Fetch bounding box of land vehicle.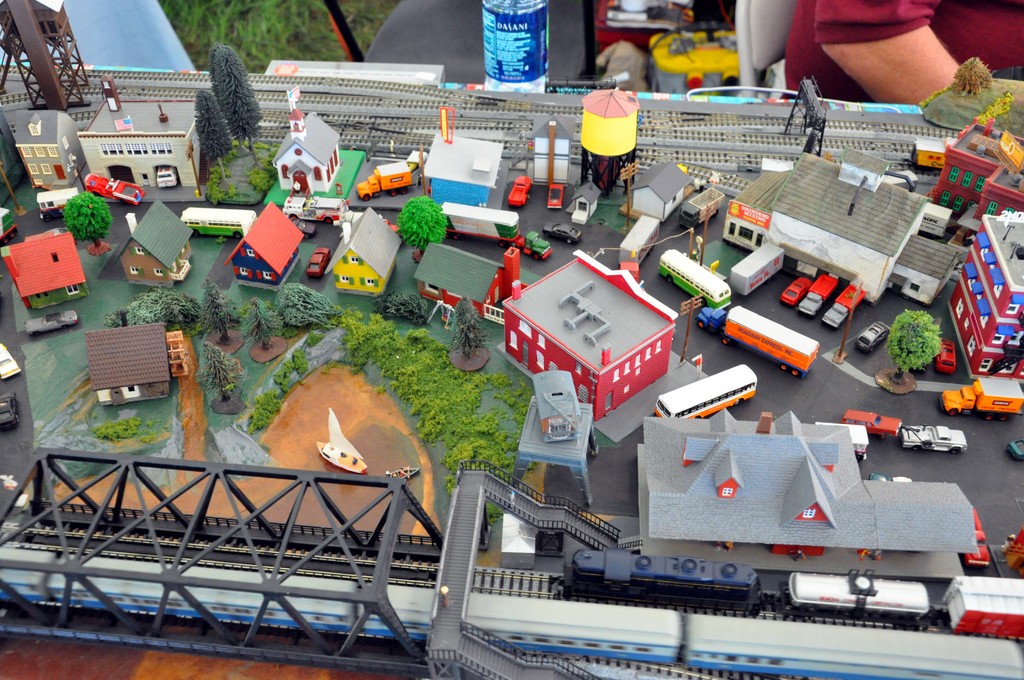
Bbox: (x1=357, y1=161, x2=413, y2=201).
